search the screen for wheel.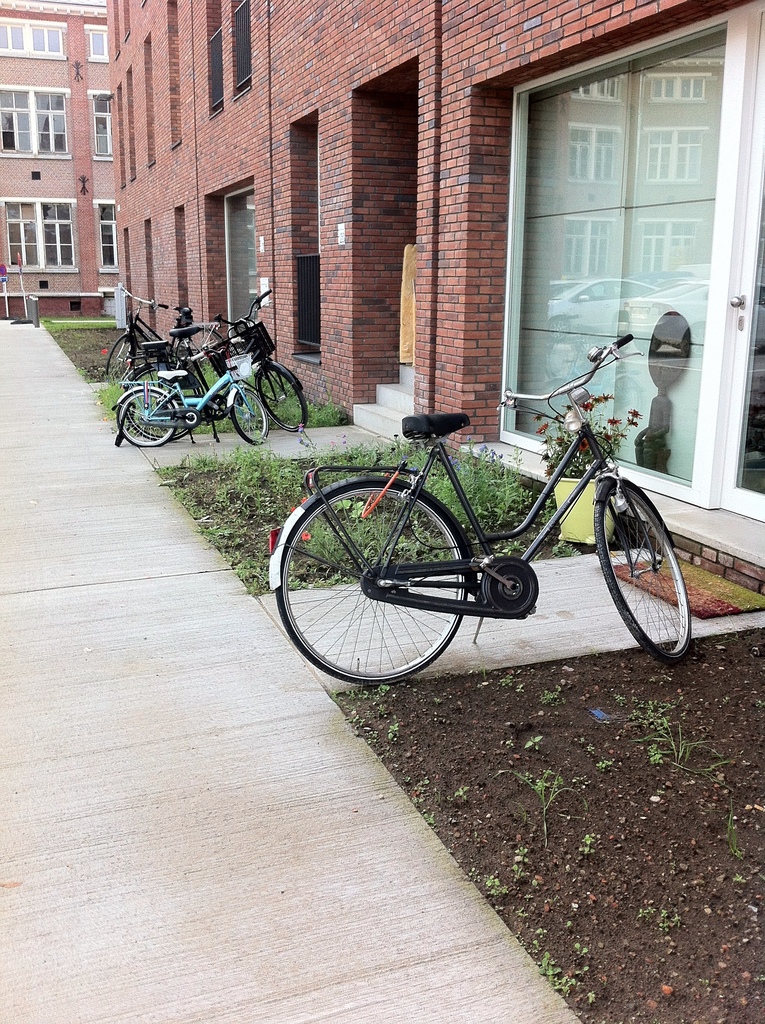
Found at pyautogui.locateOnScreen(259, 366, 307, 435).
